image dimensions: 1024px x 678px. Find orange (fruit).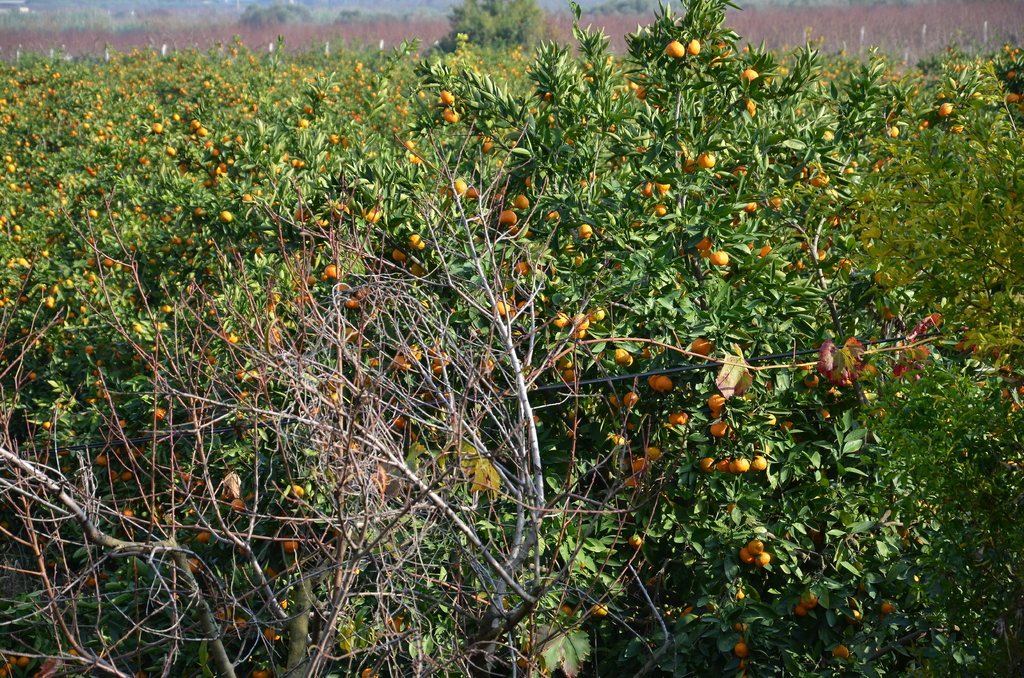
pyautogui.locateOnScreen(703, 245, 734, 267).
